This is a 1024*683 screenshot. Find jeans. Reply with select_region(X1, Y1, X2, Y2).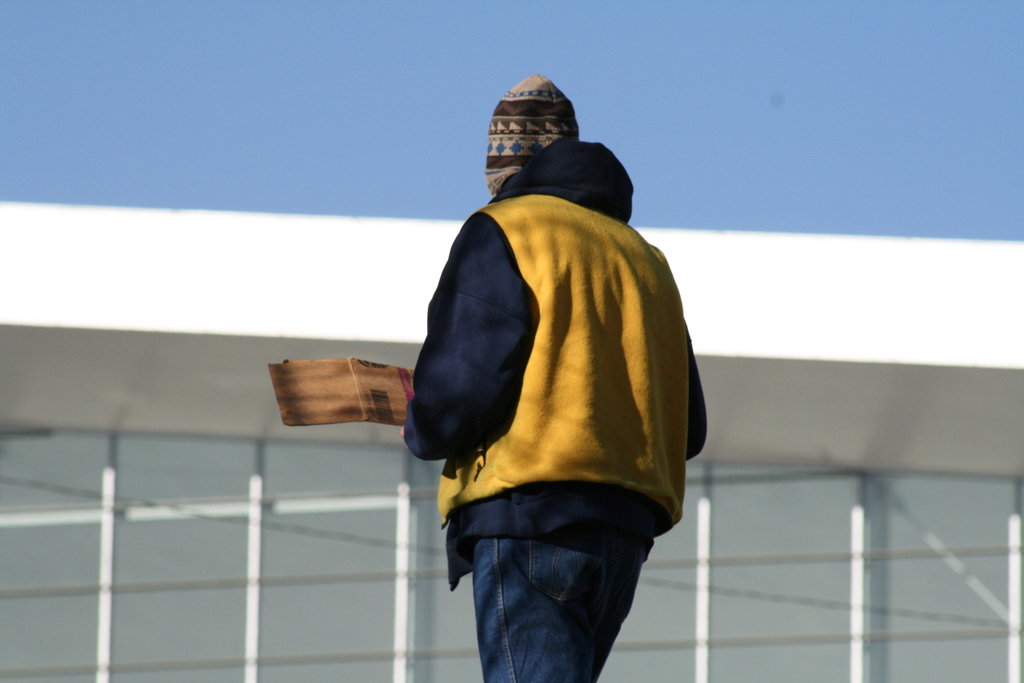
select_region(438, 477, 659, 682).
